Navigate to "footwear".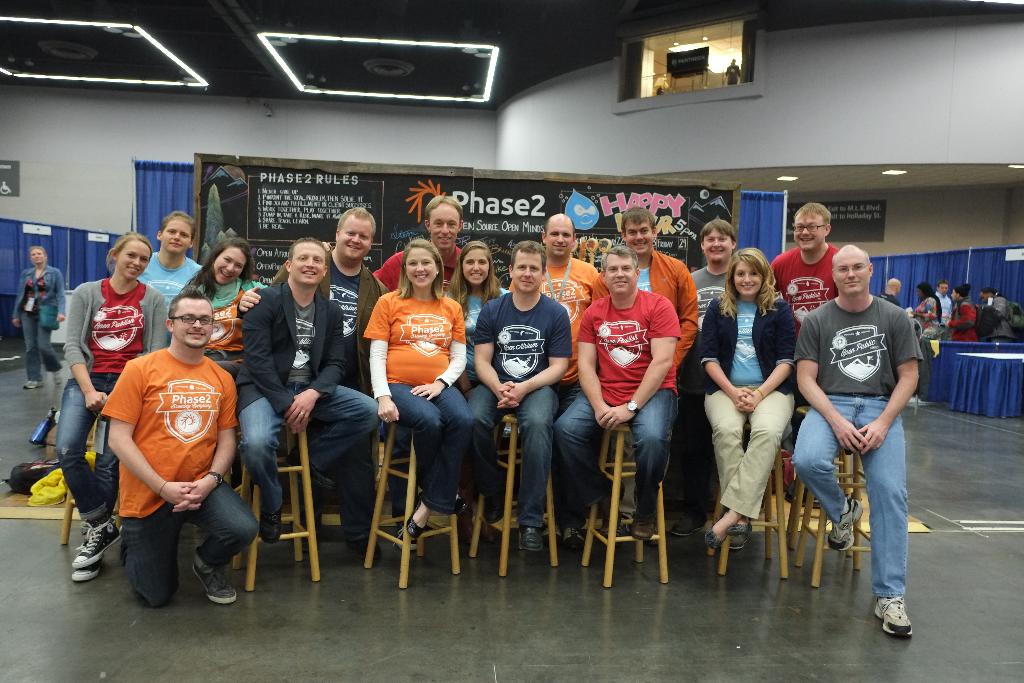
Navigation target: 405:498:431:538.
